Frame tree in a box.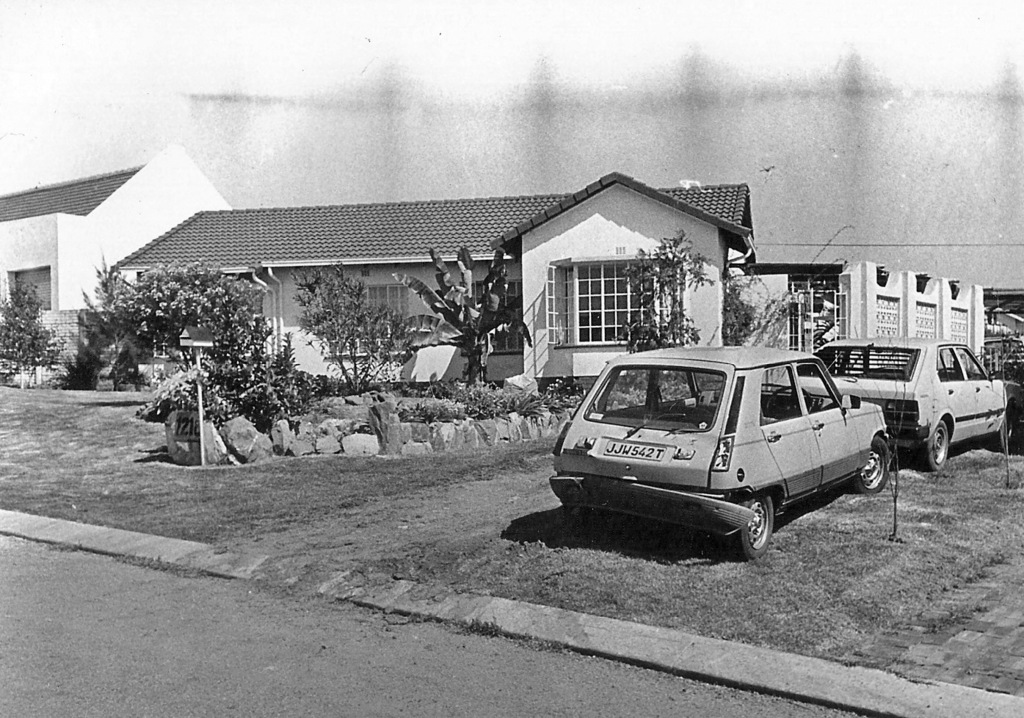
288:266:413:391.
